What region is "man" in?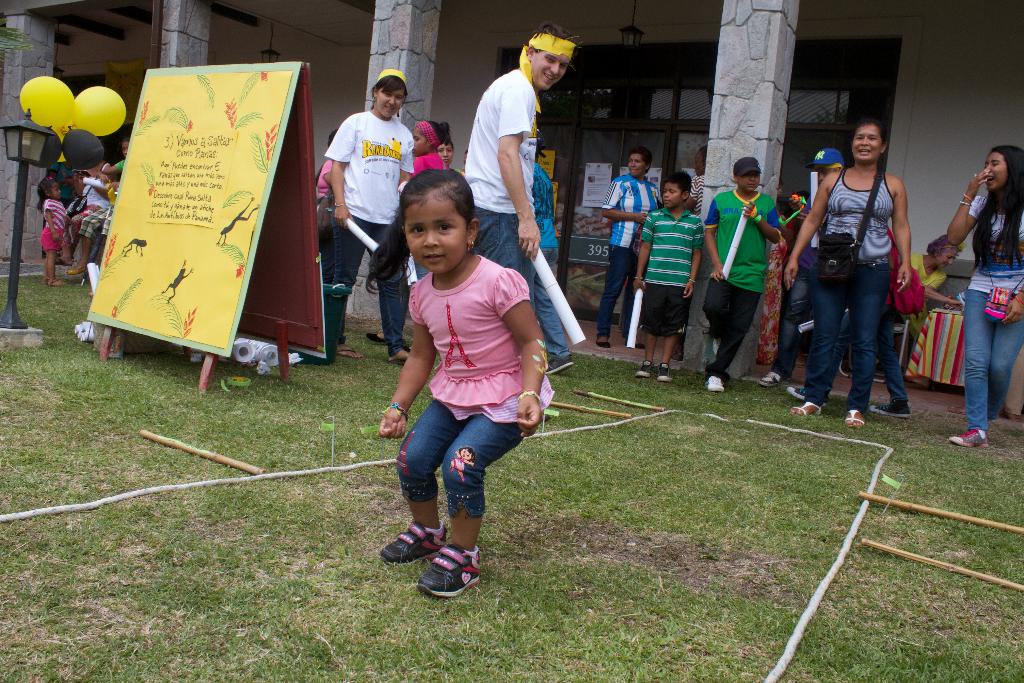
(x1=758, y1=147, x2=849, y2=388).
